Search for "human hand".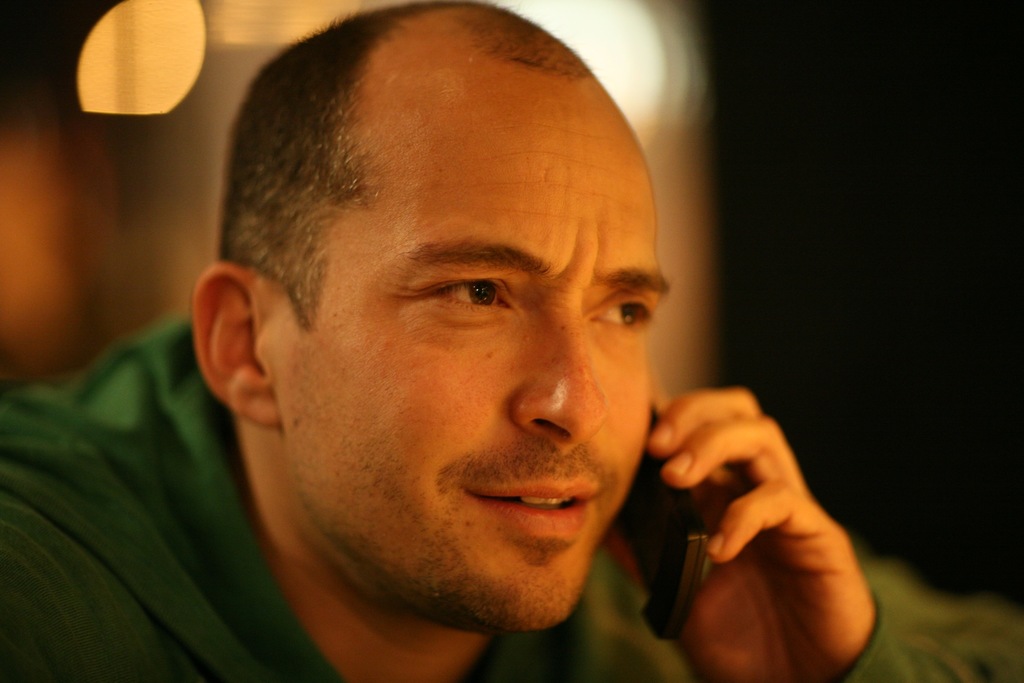
Found at Rect(634, 400, 872, 663).
